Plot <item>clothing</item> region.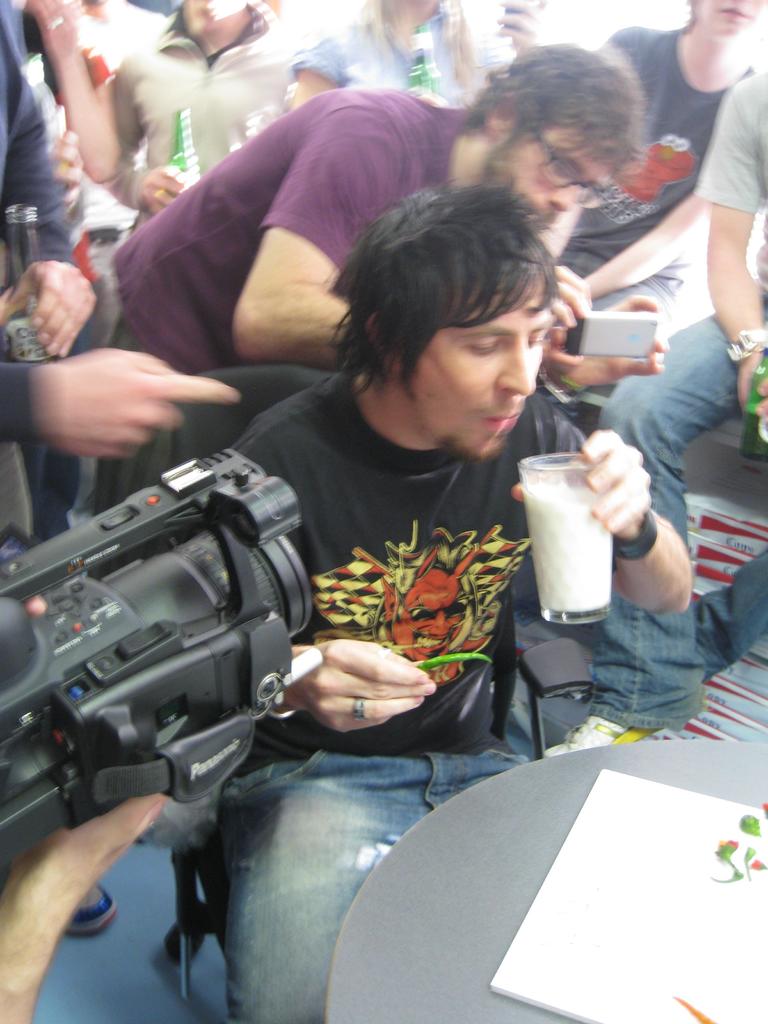
Plotted at 227 367 584 1021.
